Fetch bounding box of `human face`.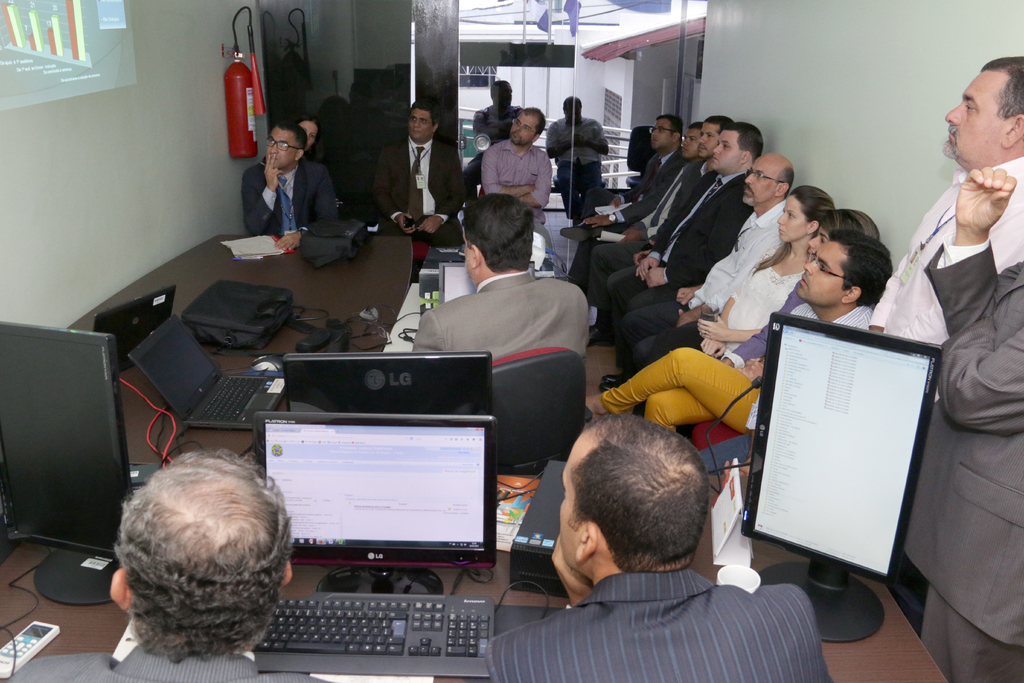
Bbox: (left=268, top=127, right=296, bottom=168).
